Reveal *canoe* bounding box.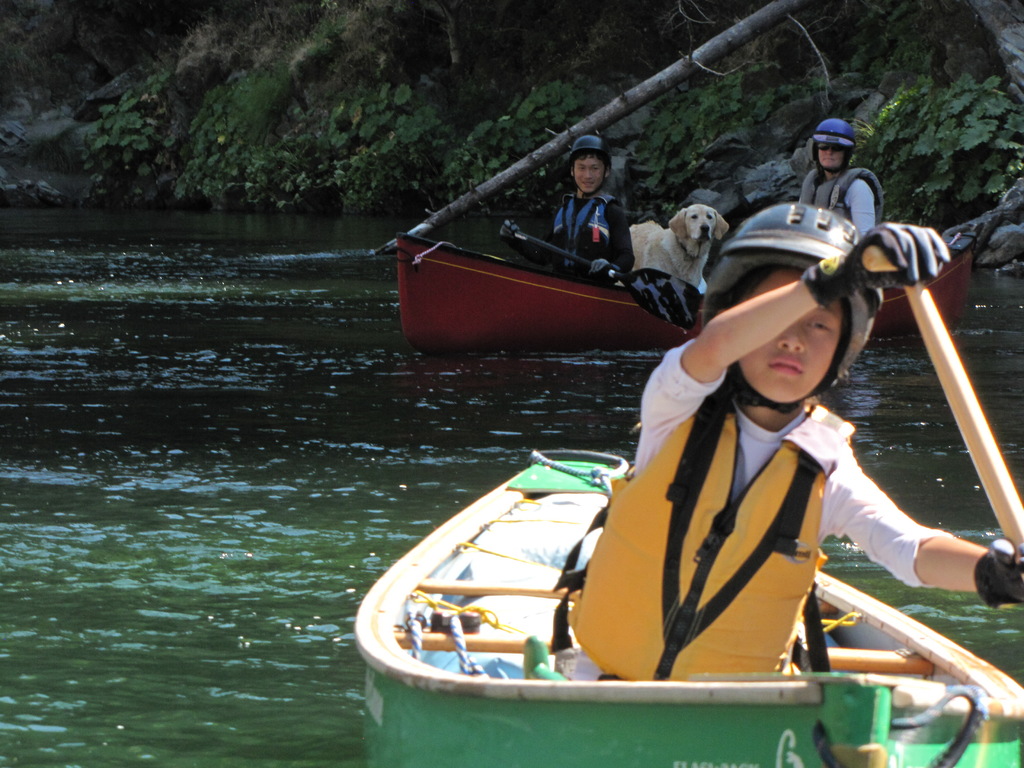
Revealed: region(388, 230, 989, 356).
